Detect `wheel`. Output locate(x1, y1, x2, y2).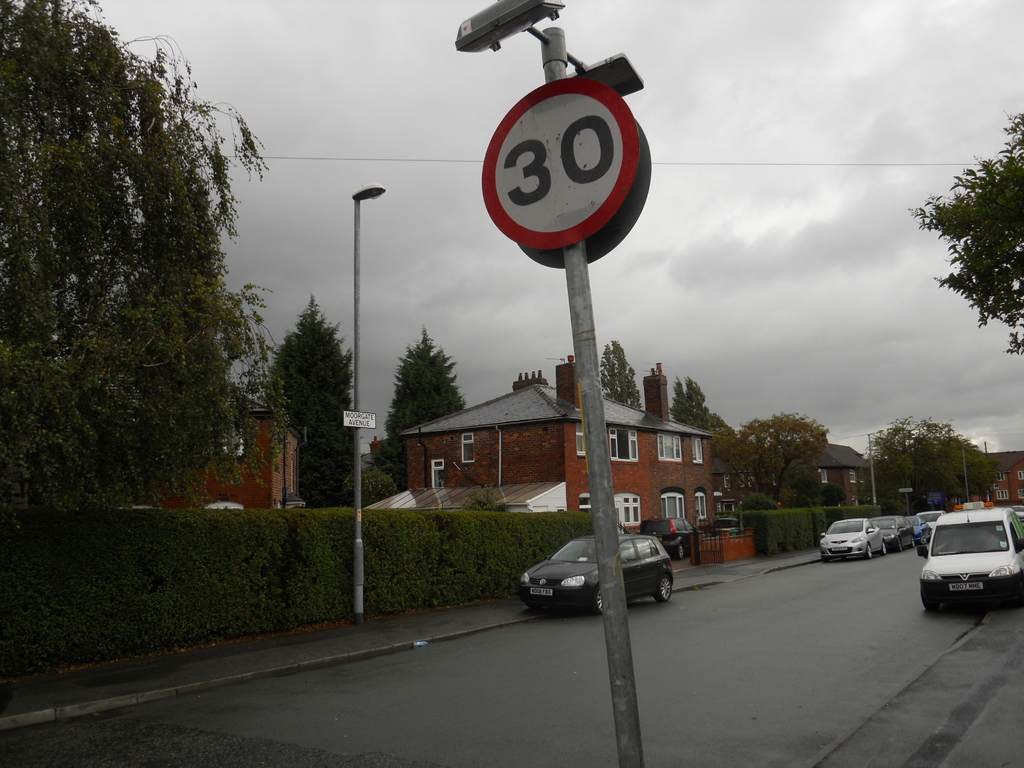
locate(820, 557, 829, 563).
